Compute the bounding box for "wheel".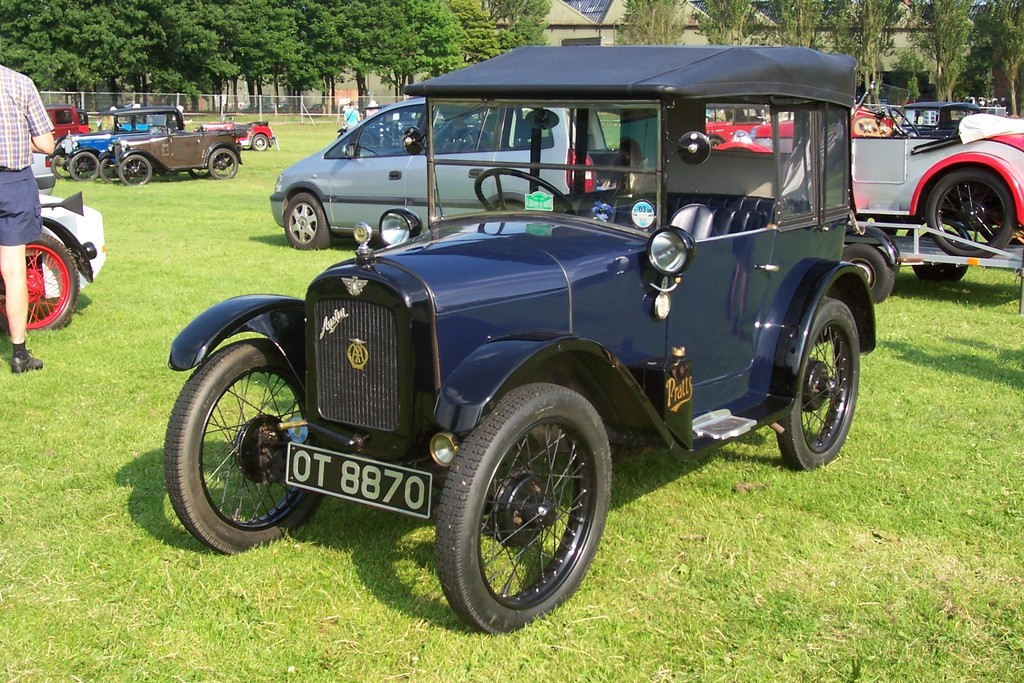
{"x1": 901, "y1": 258, "x2": 966, "y2": 284}.
